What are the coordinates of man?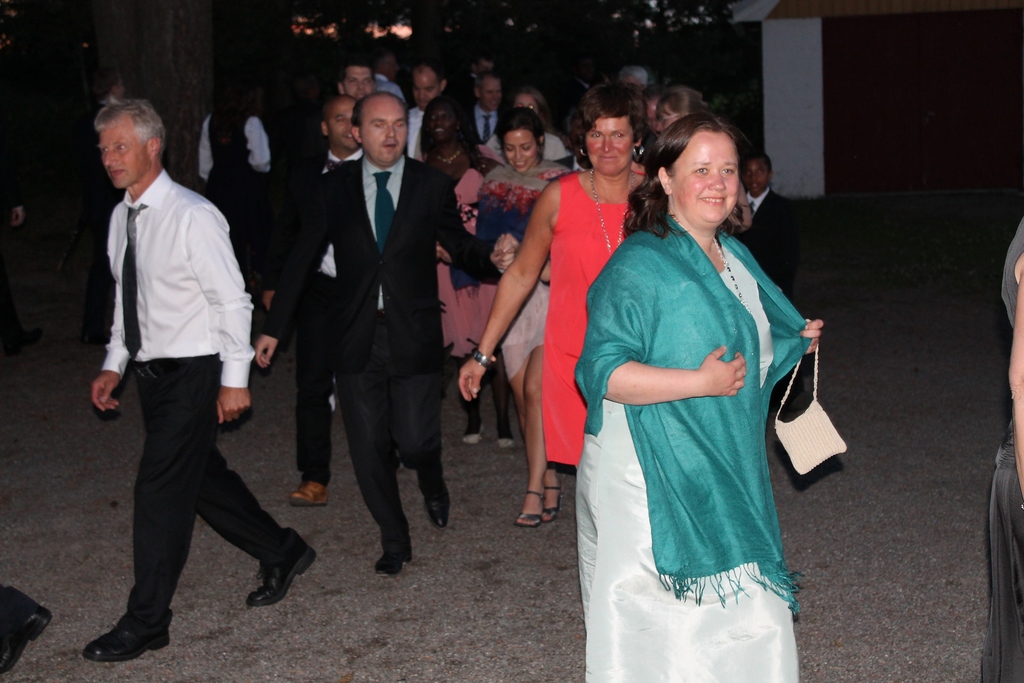
<region>465, 63, 515, 164</region>.
